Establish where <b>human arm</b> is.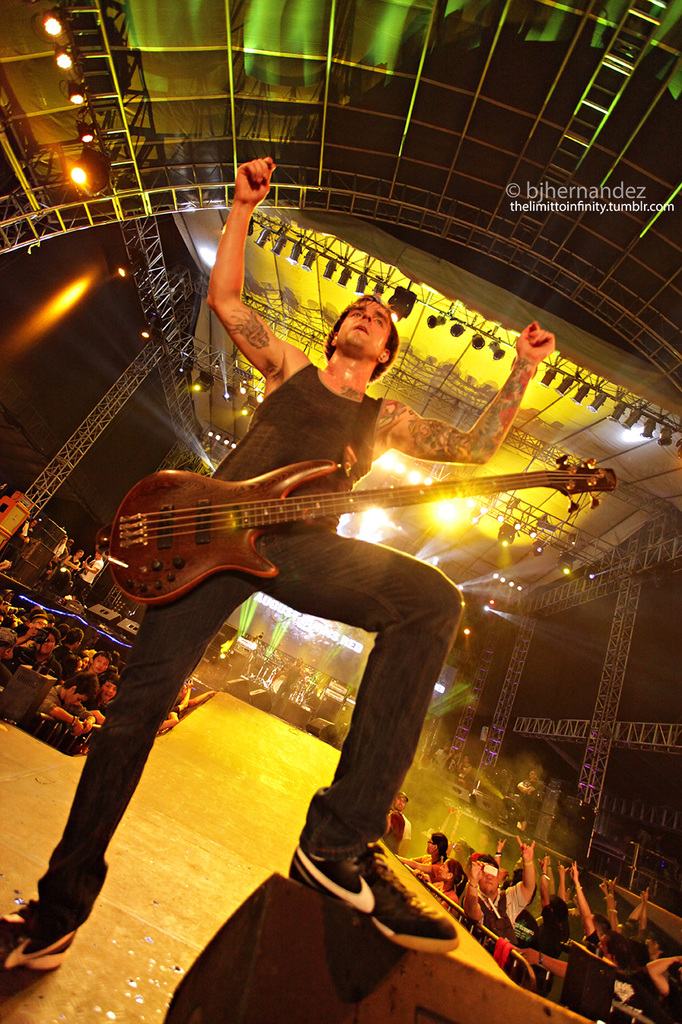
Established at box(17, 523, 35, 542).
